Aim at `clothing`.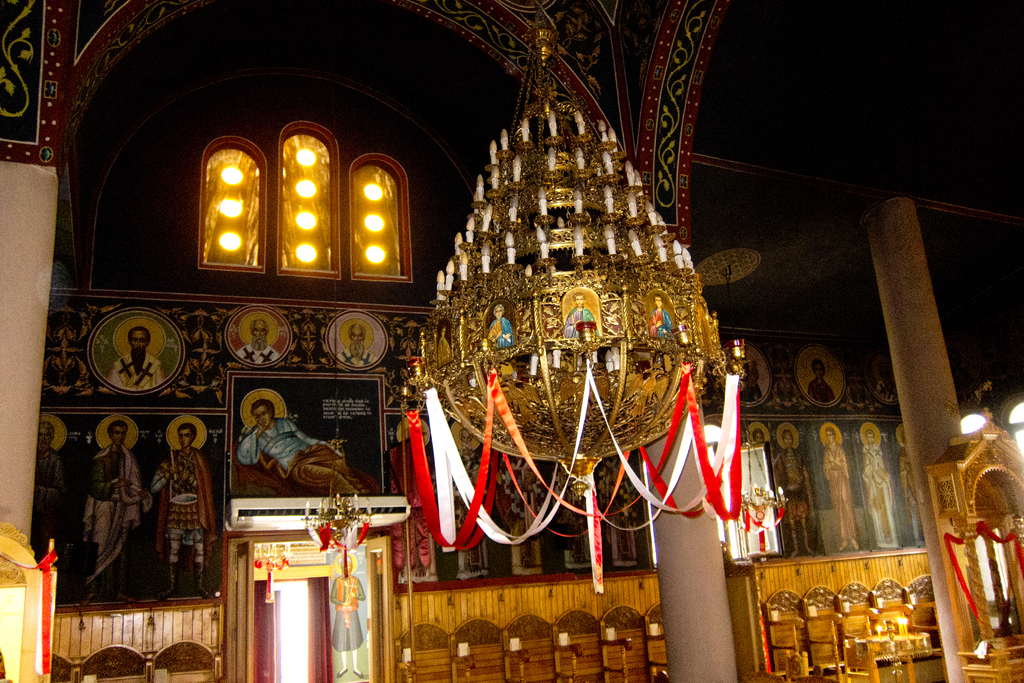
Aimed at left=598, top=456, right=640, bottom=570.
